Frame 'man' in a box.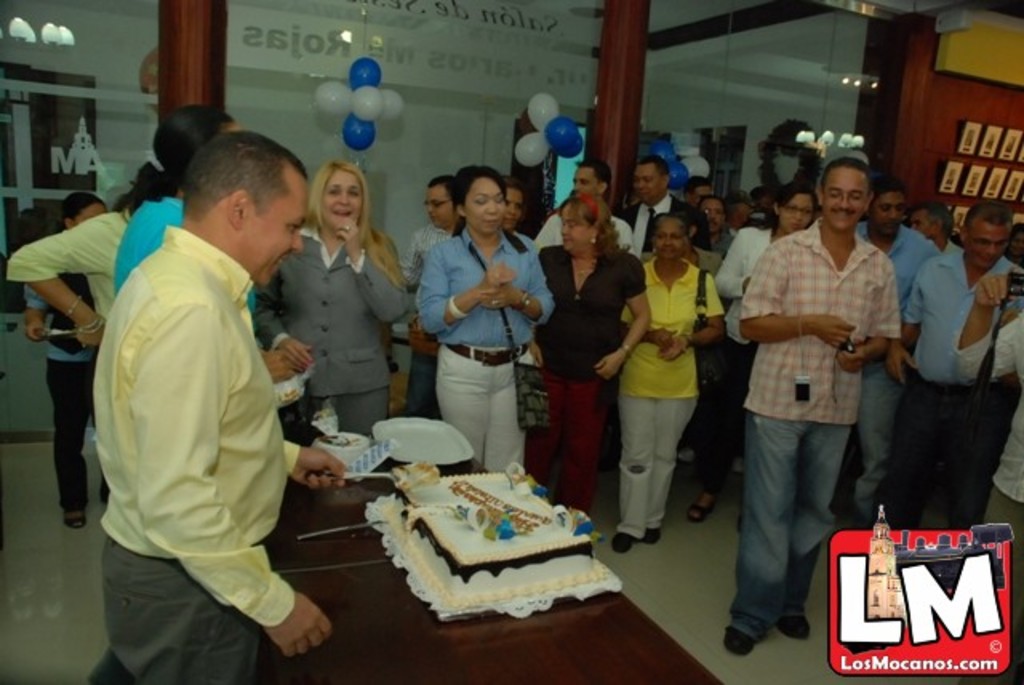
bbox=(890, 198, 1022, 531).
